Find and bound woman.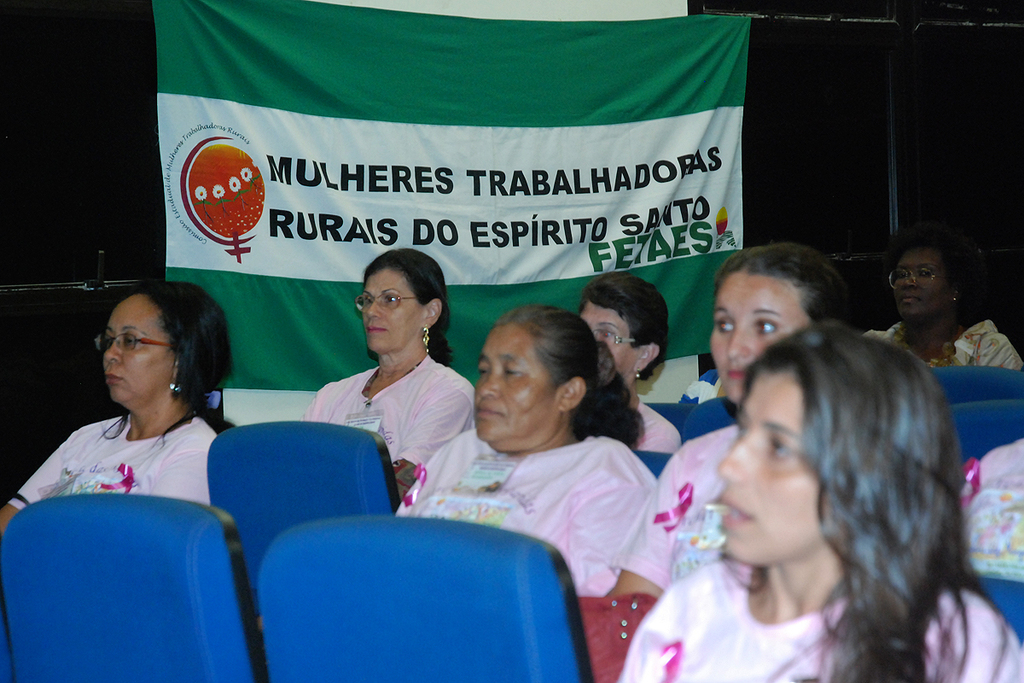
Bound: 0,284,239,528.
